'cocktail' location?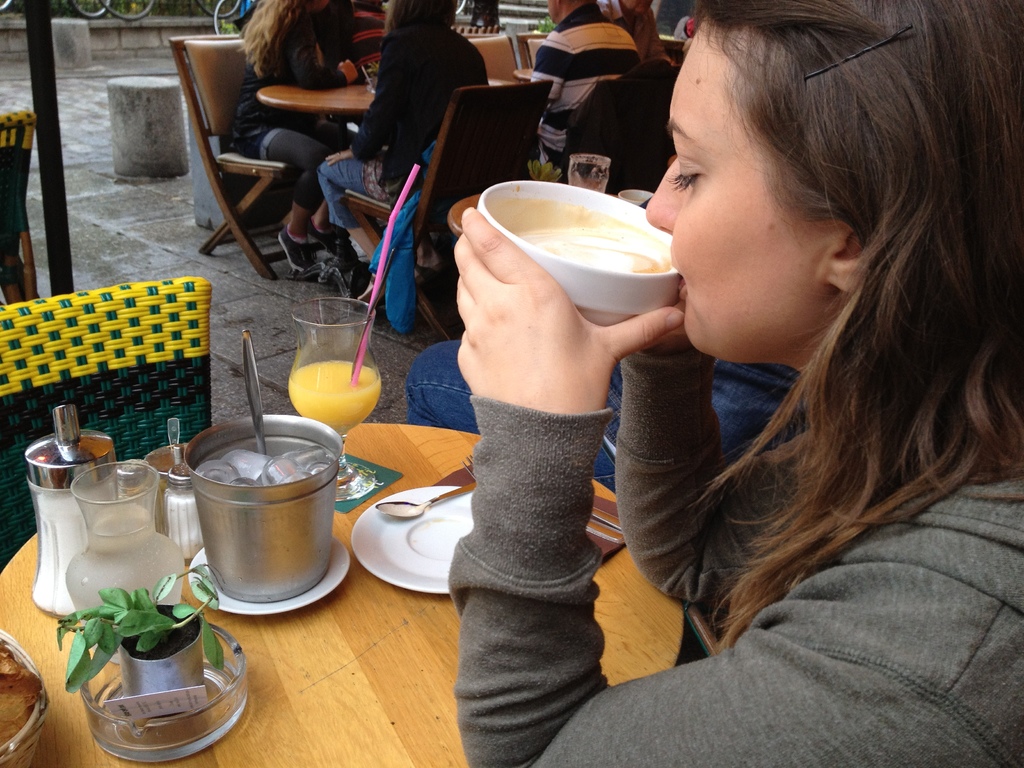
(x1=289, y1=291, x2=380, y2=499)
